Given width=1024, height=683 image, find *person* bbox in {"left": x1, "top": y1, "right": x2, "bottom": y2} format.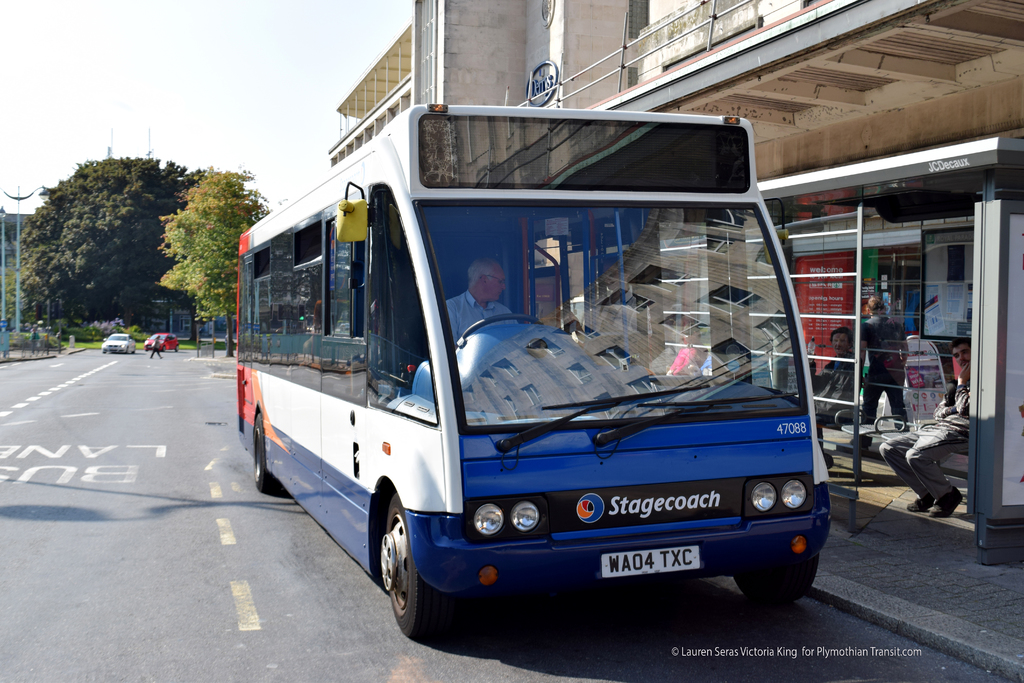
{"left": 855, "top": 292, "right": 913, "bottom": 432}.
